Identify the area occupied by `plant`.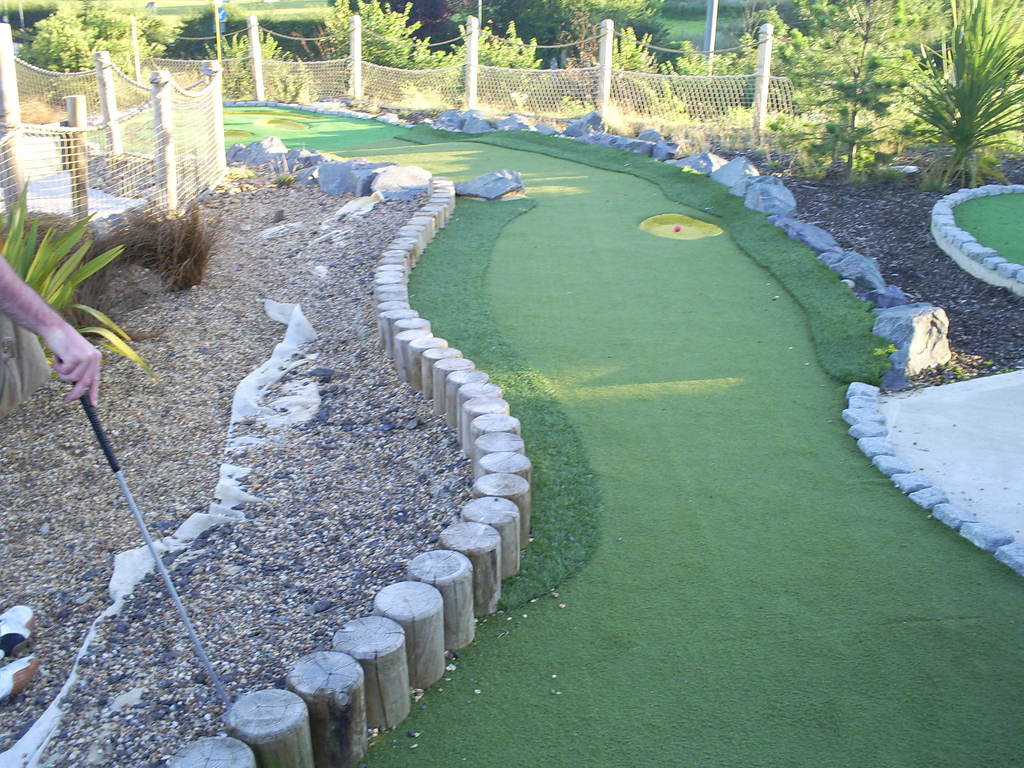
Area: BBox(663, 36, 764, 100).
